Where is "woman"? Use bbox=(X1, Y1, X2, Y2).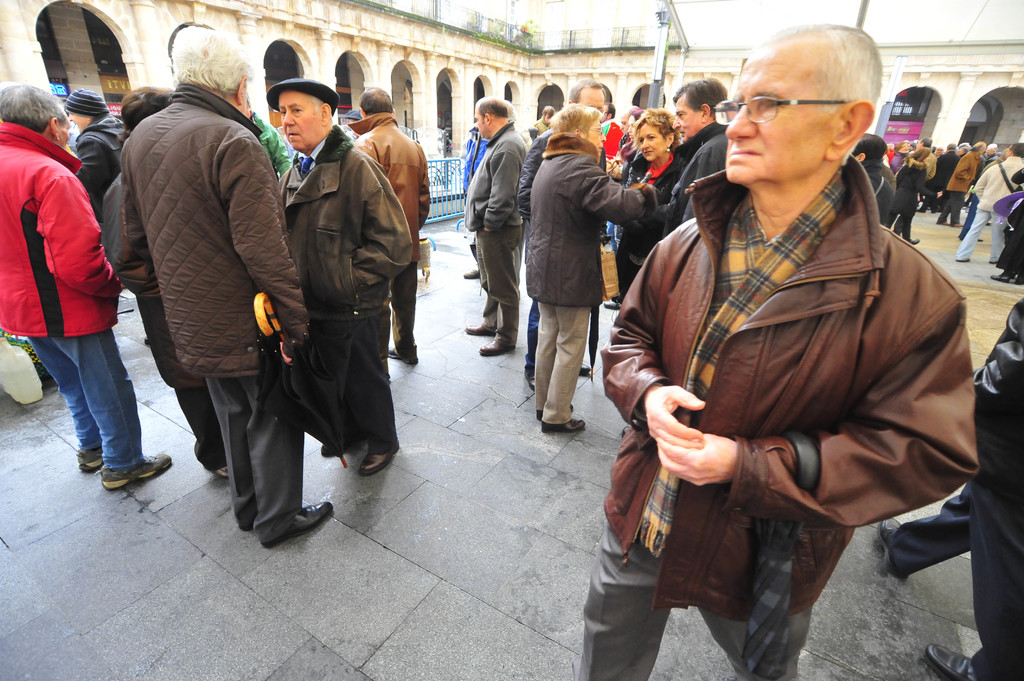
bbox=(892, 133, 910, 167).
